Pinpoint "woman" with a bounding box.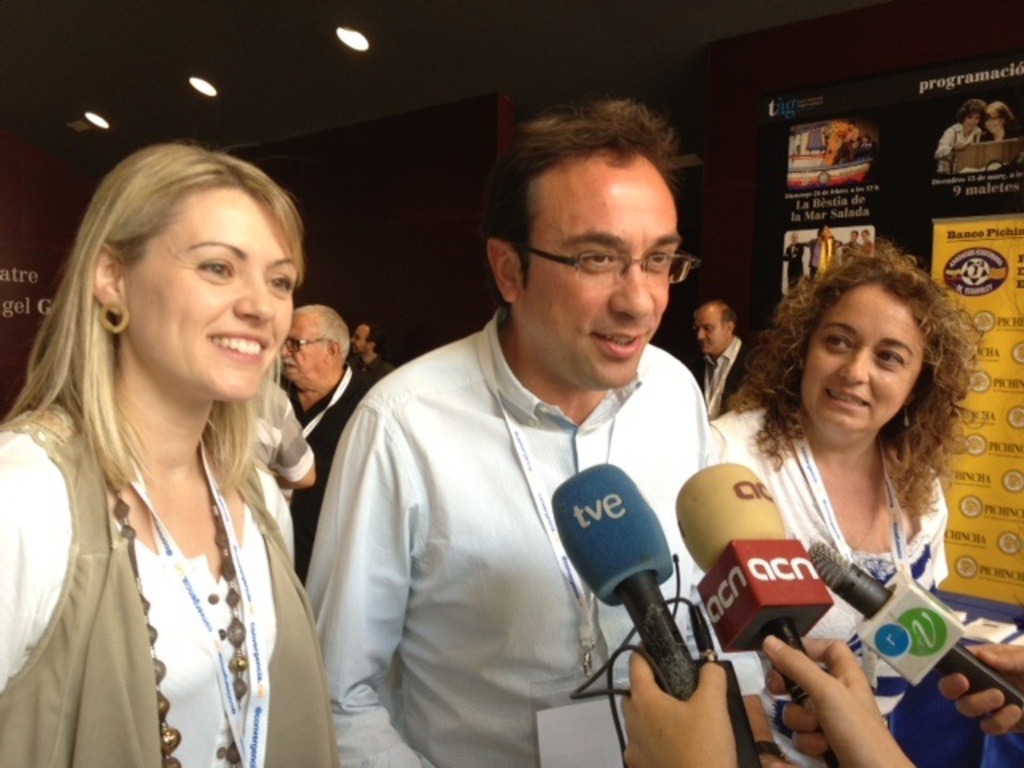
l=984, t=96, r=1021, b=141.
